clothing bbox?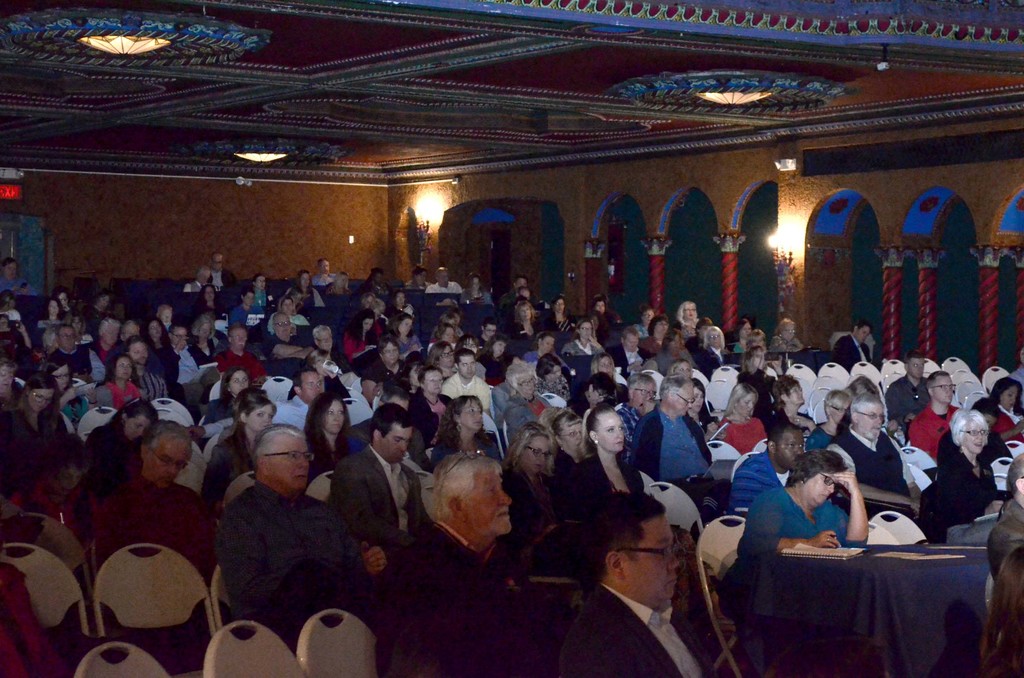
729,446,794,508
